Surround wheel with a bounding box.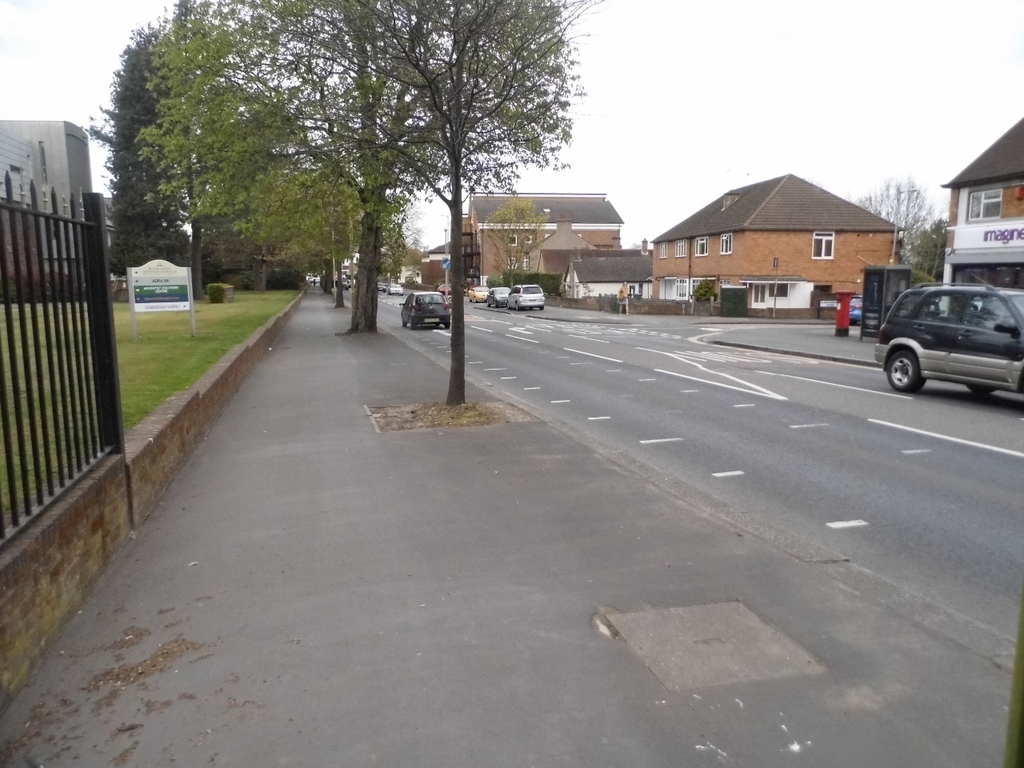
(x1=398, y1=315, x2=406, y2=326).
